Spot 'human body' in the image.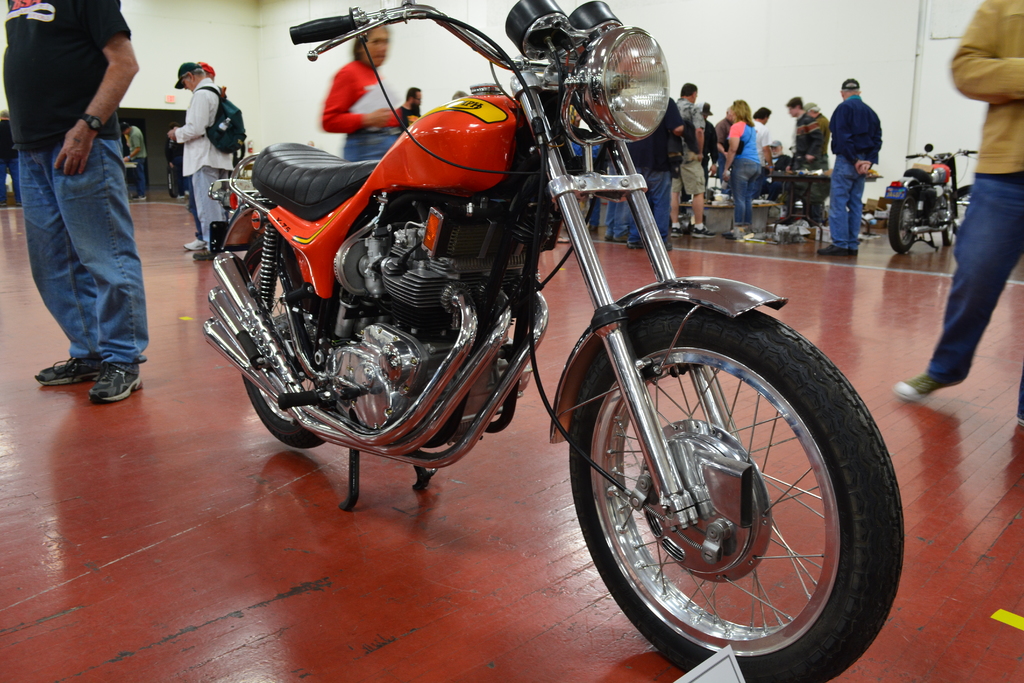
'human body' found at [825, 75, 884, 258].
